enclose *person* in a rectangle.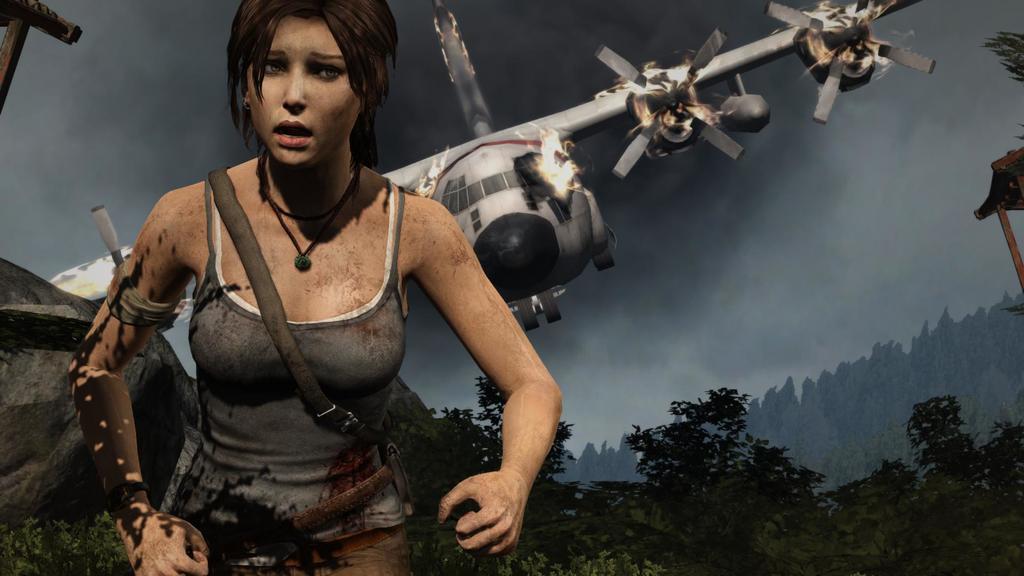
box=[67, 7, 483, 571].
